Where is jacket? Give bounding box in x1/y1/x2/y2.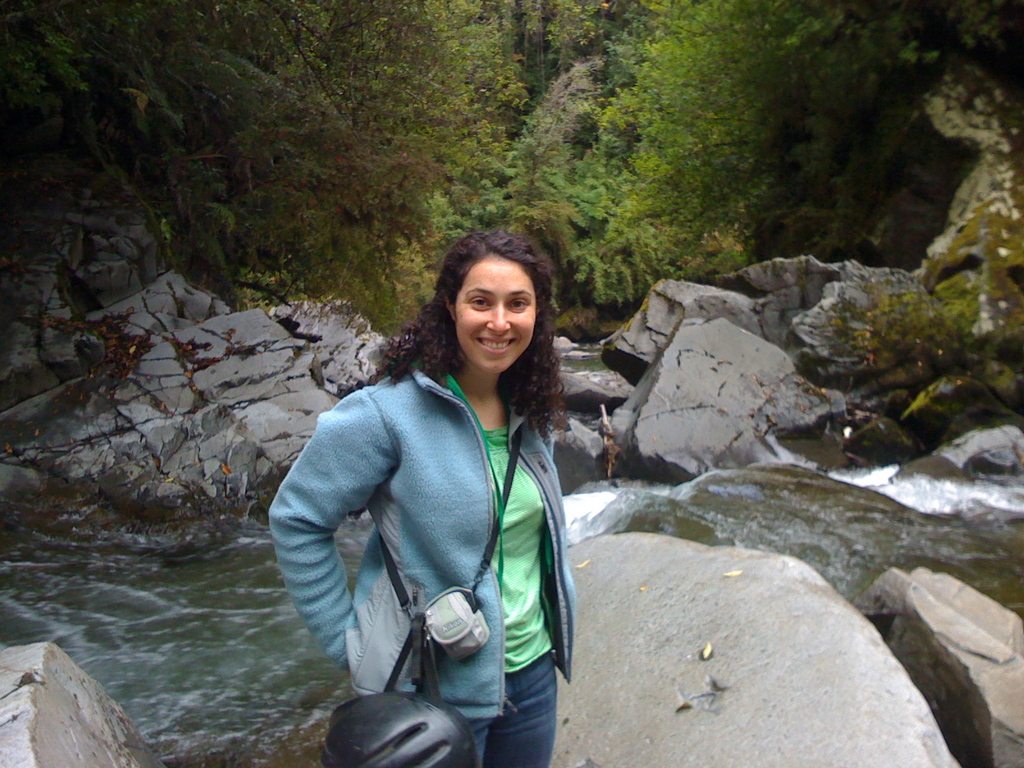
277/303/594/726.
